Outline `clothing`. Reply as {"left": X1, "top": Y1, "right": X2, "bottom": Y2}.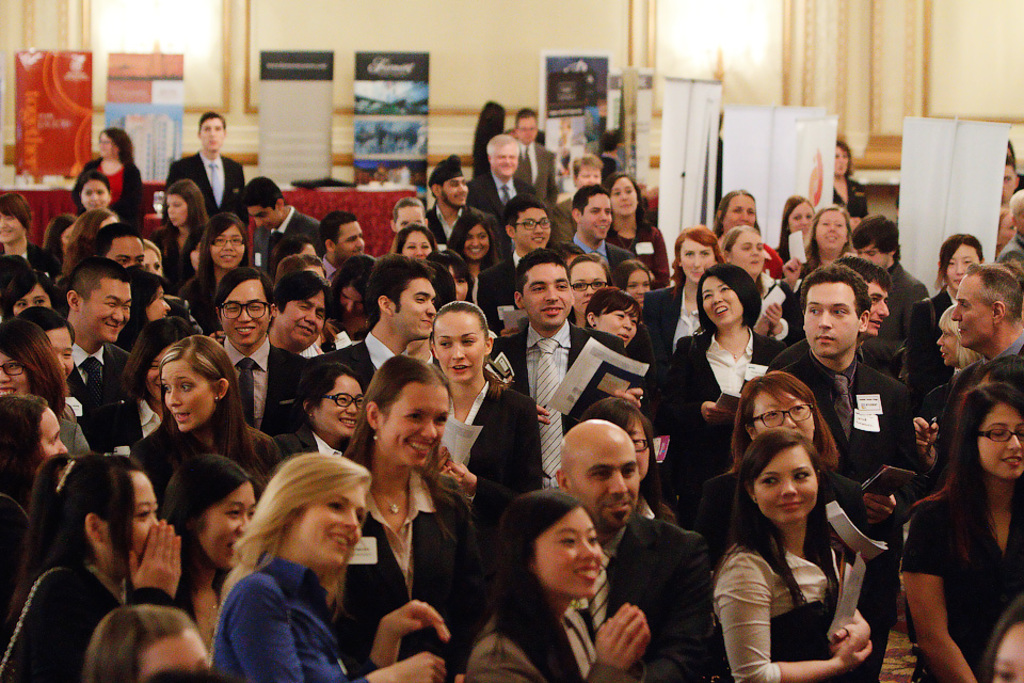
{"left": 353, "top": 471, "right": 469, "bottom": 630}.
